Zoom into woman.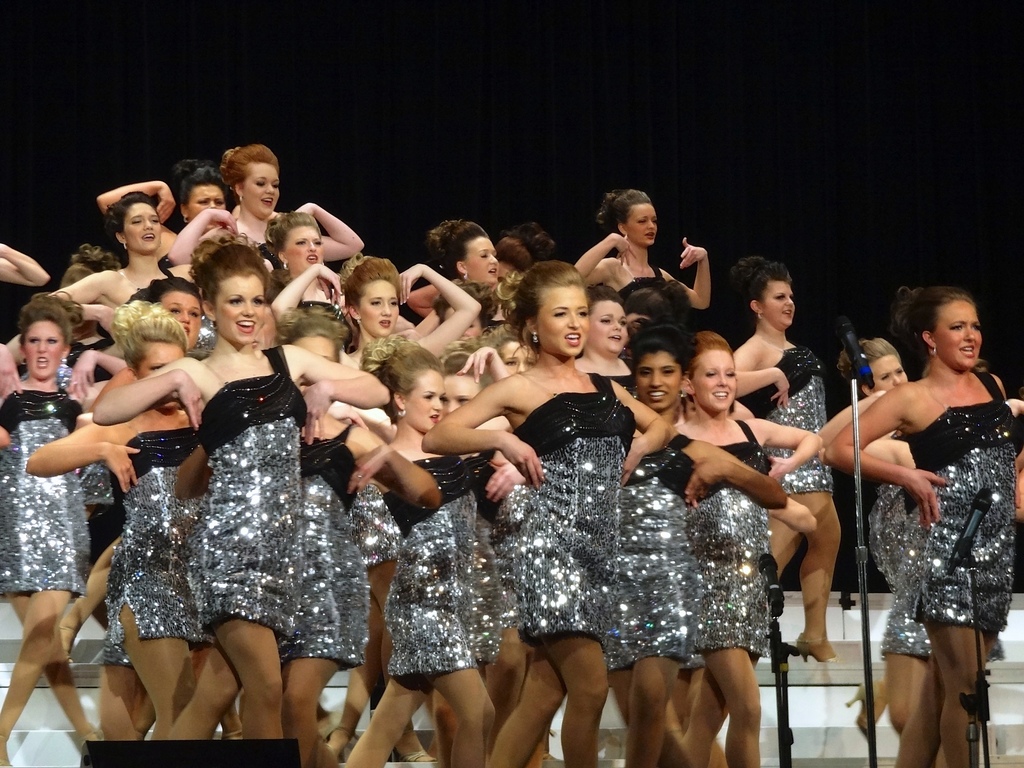
Zoom target: [826,276,1016,765].
